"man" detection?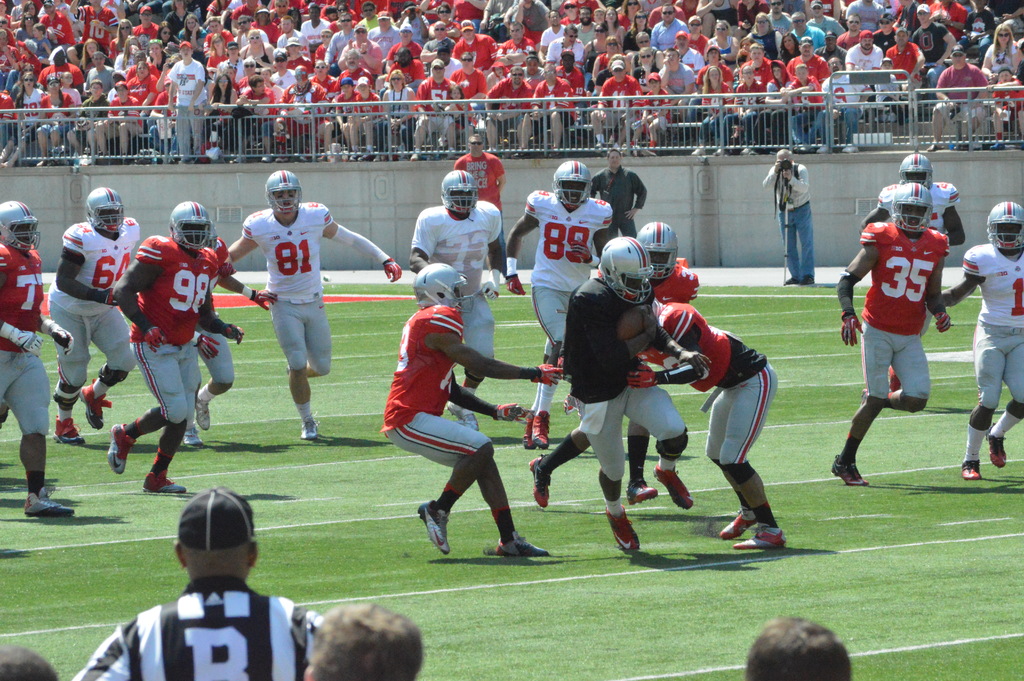
<box>184,234,282,447</box>
